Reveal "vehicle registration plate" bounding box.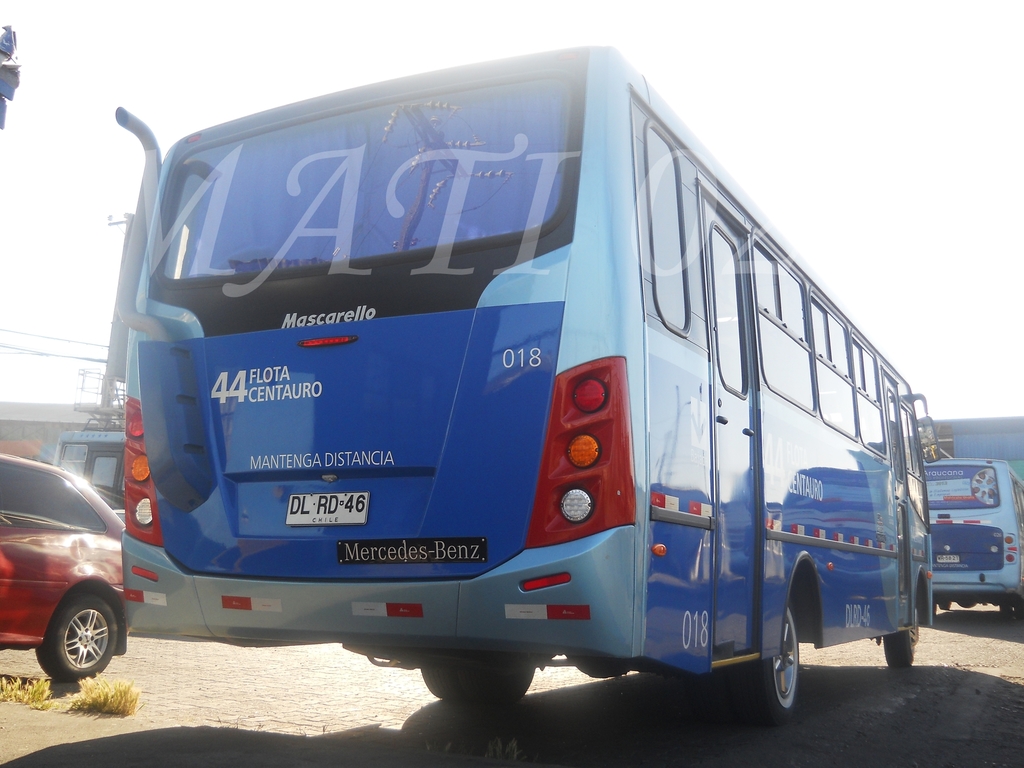
Revealed: bbox=(936, 554, 959, 560).
